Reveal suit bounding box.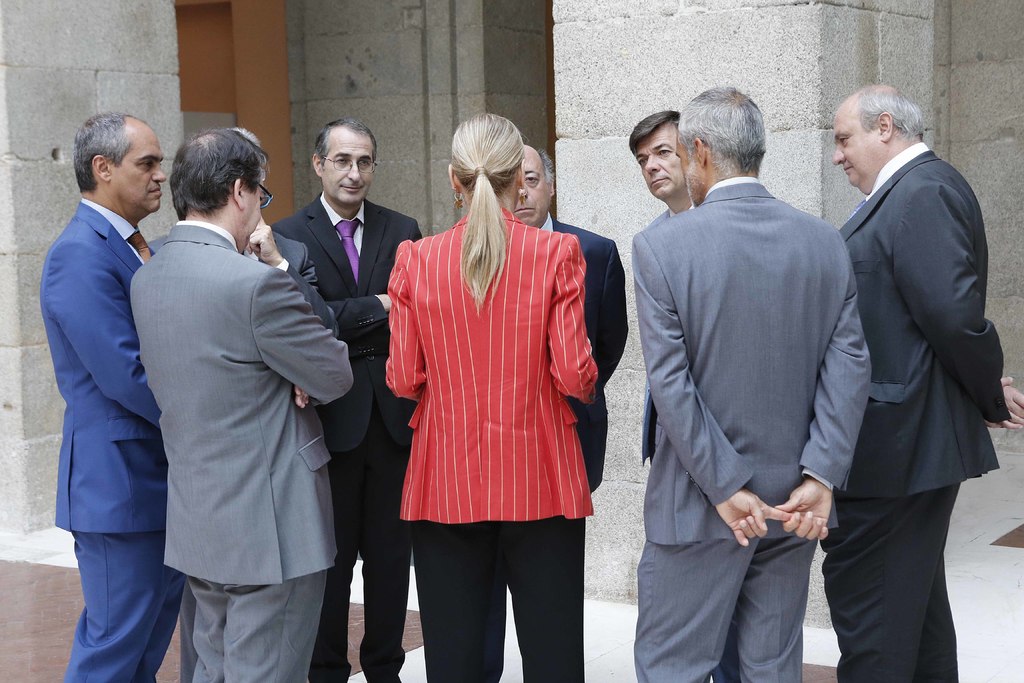
Revealed: 263,195,429,682.
